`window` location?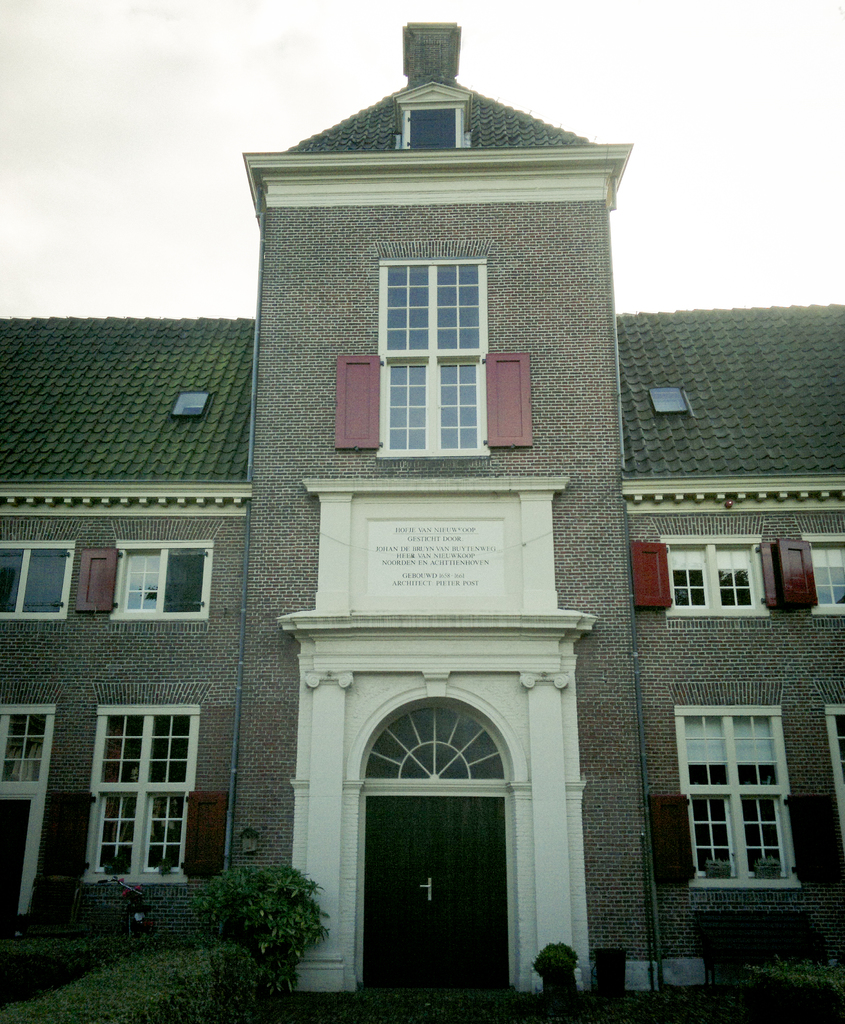
BBox(803, 525, 844, 611)
